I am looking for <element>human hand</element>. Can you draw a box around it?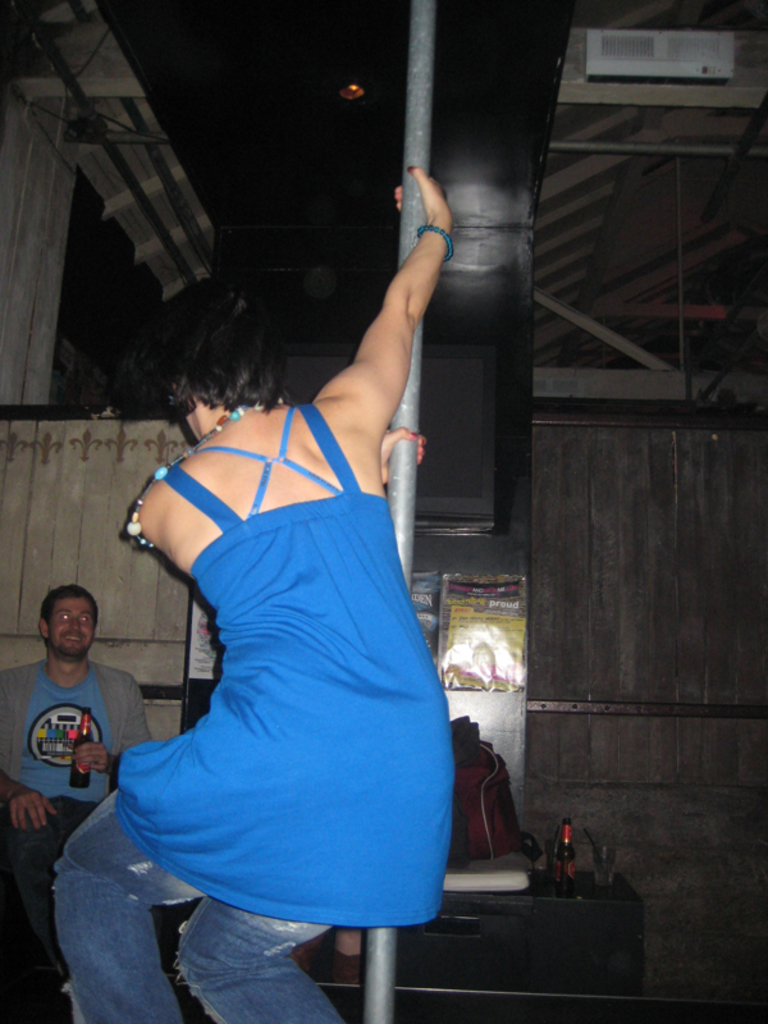
Sure, the bounding box is box=[5, 782, 60, 836].
